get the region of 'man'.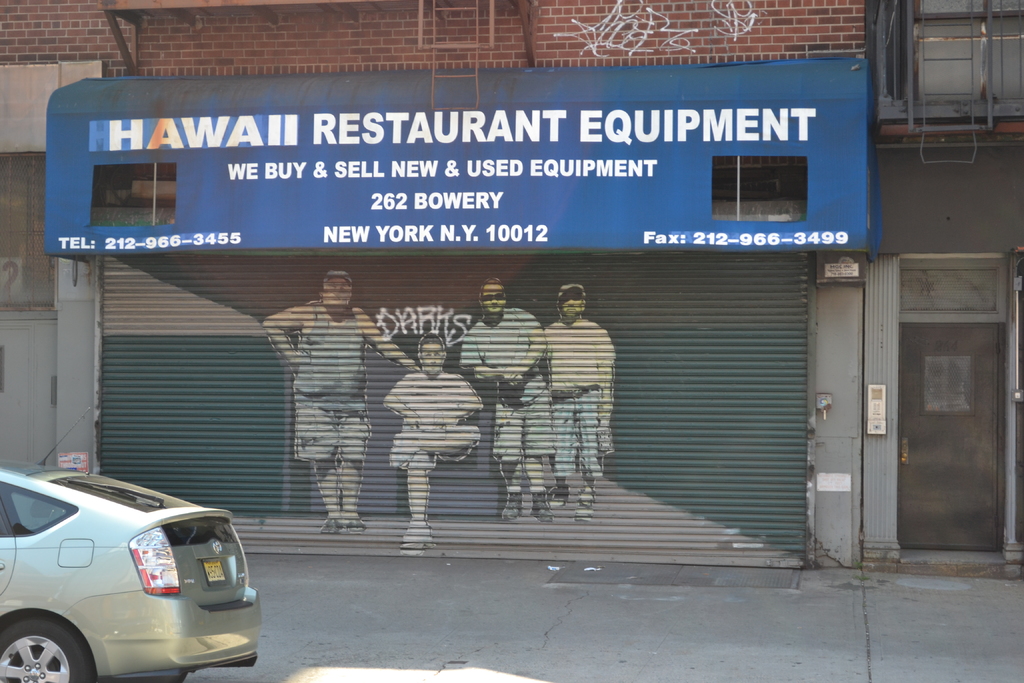
<box>263,269,435,537</box>.
